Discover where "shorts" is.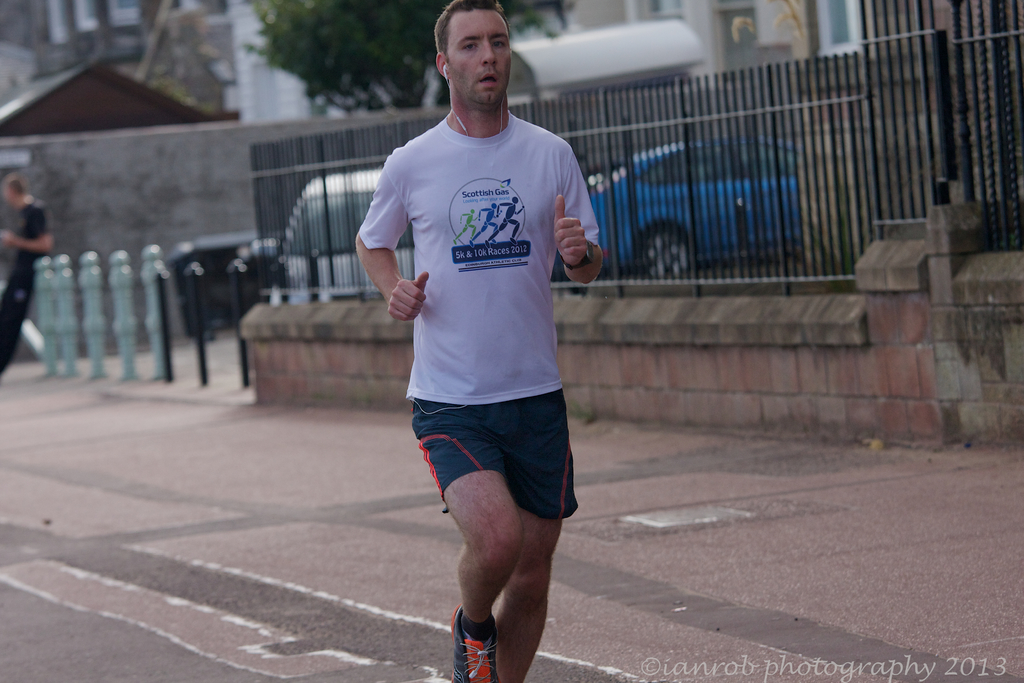
Discovered at 414:411:581:520.
